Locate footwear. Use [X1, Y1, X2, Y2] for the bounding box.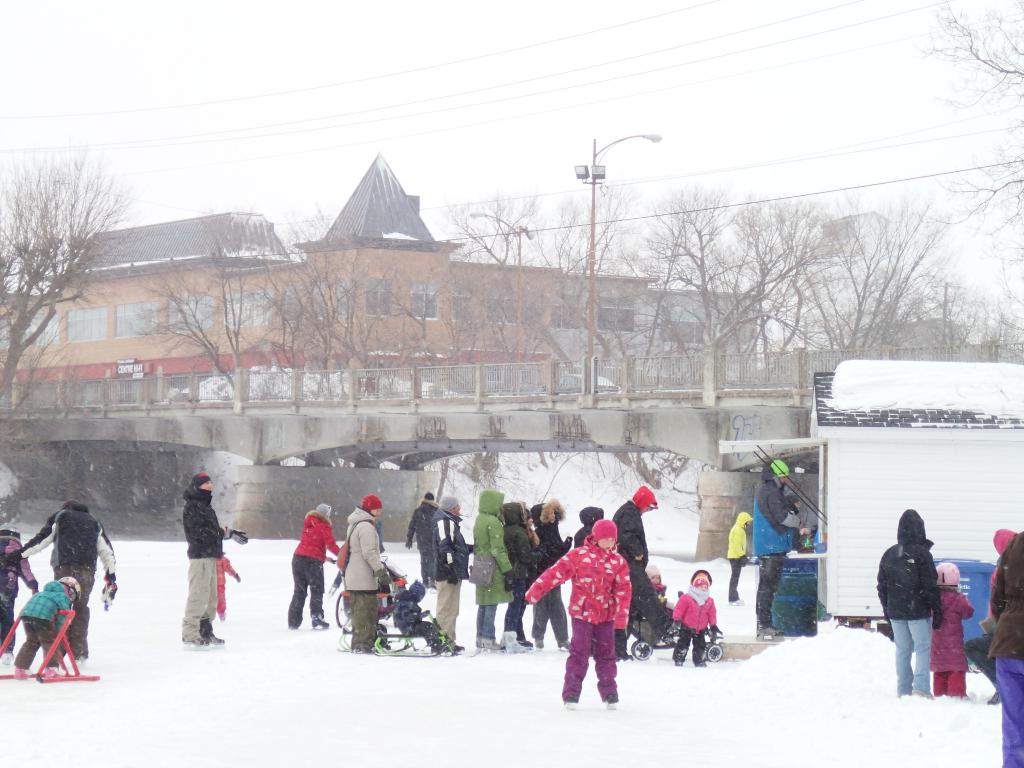
[913, 685, 932, 699].
